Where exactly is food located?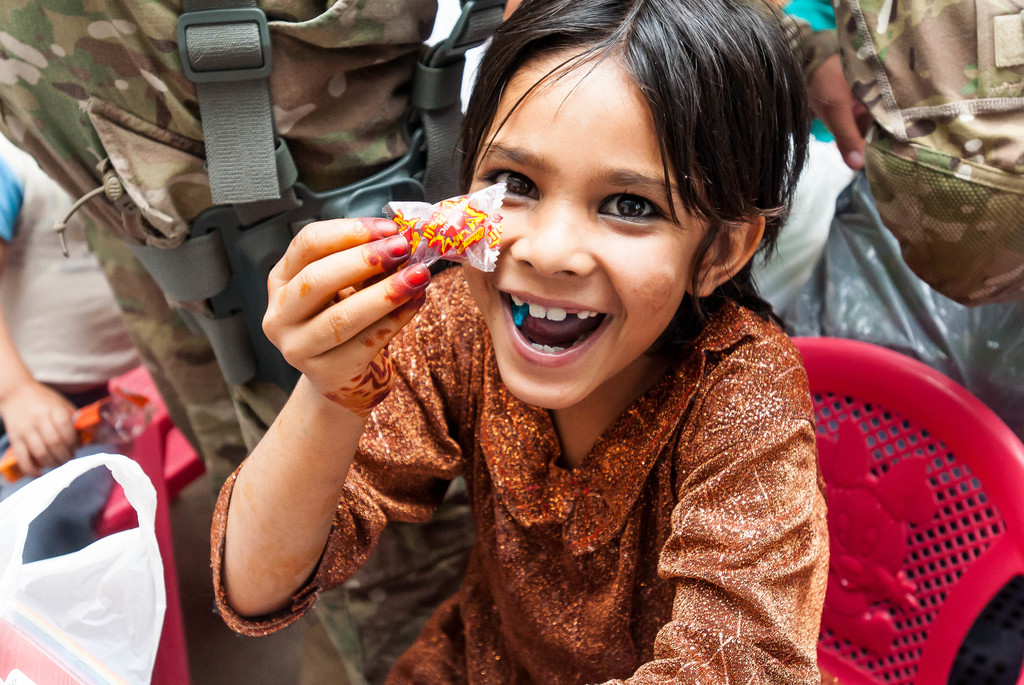
Its bounding box is 378:189:486:265.
